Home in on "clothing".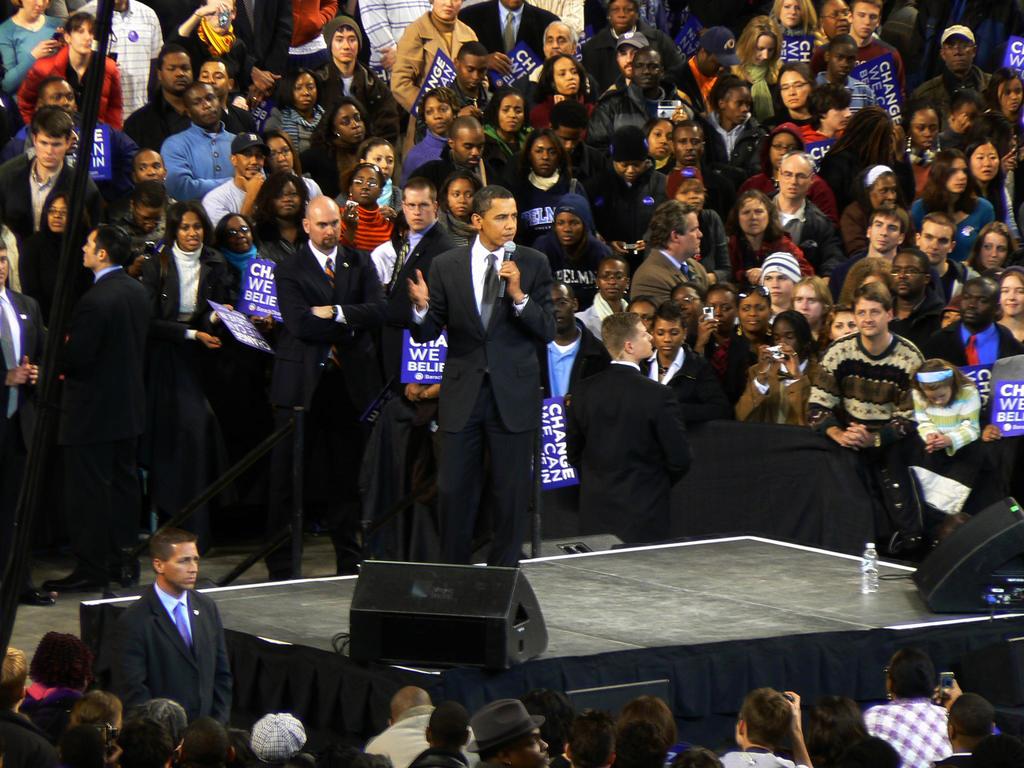
Homed in at bbox=[900, 147, 943, 195].
